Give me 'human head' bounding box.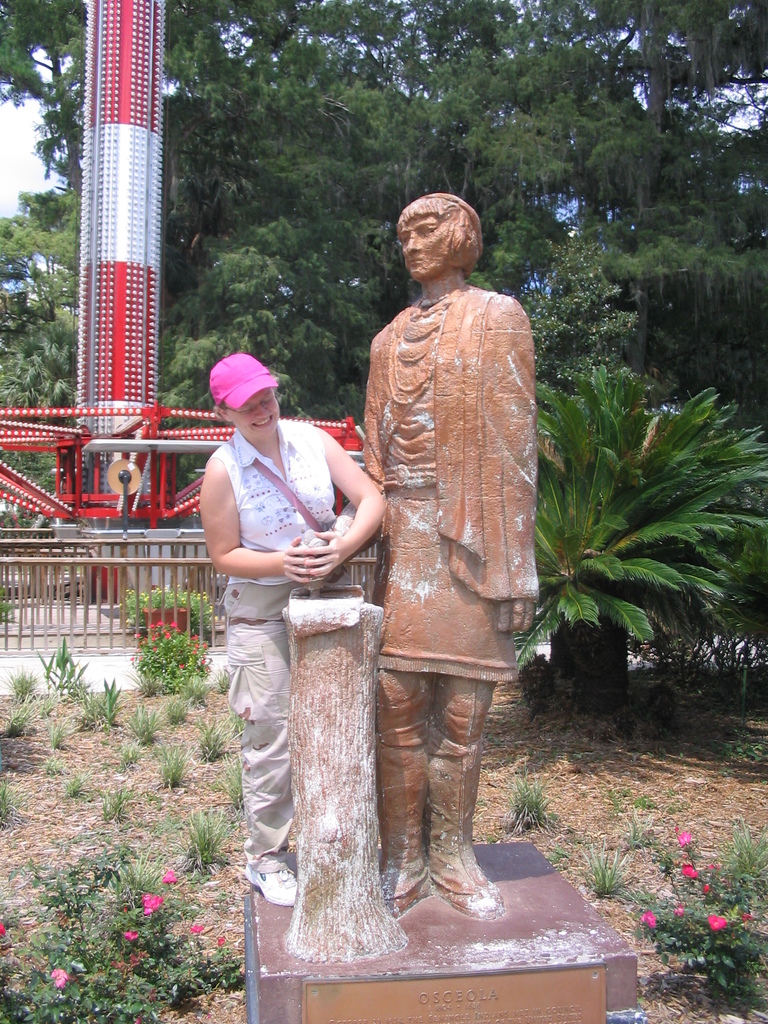
region(205, 349, 284, 447).
